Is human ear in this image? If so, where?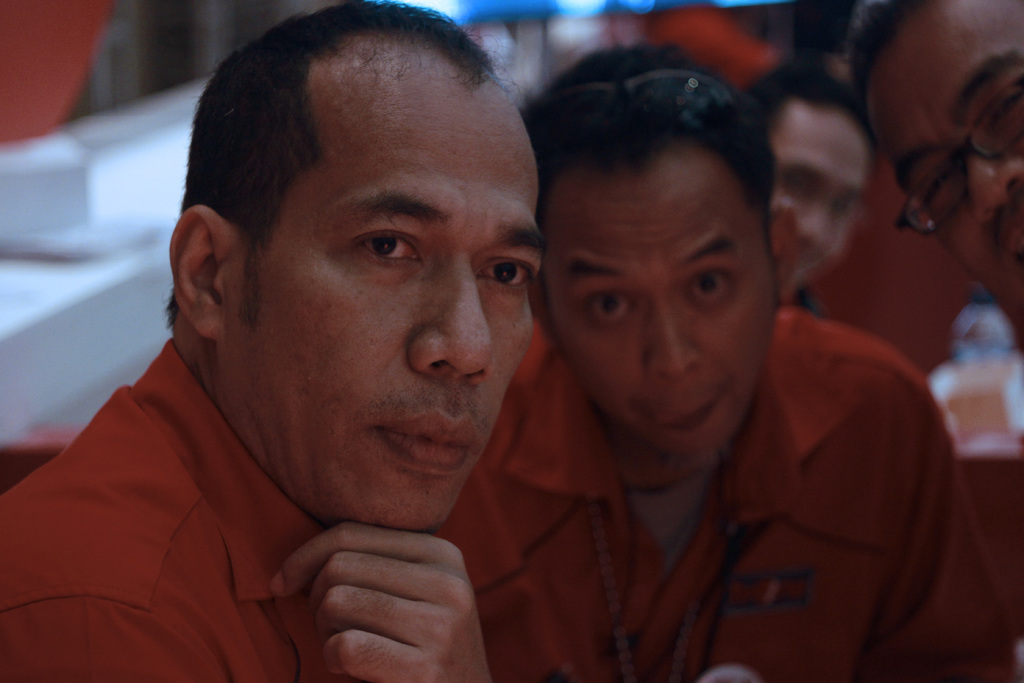
Yes, at region(168, 204, 242, 342).
